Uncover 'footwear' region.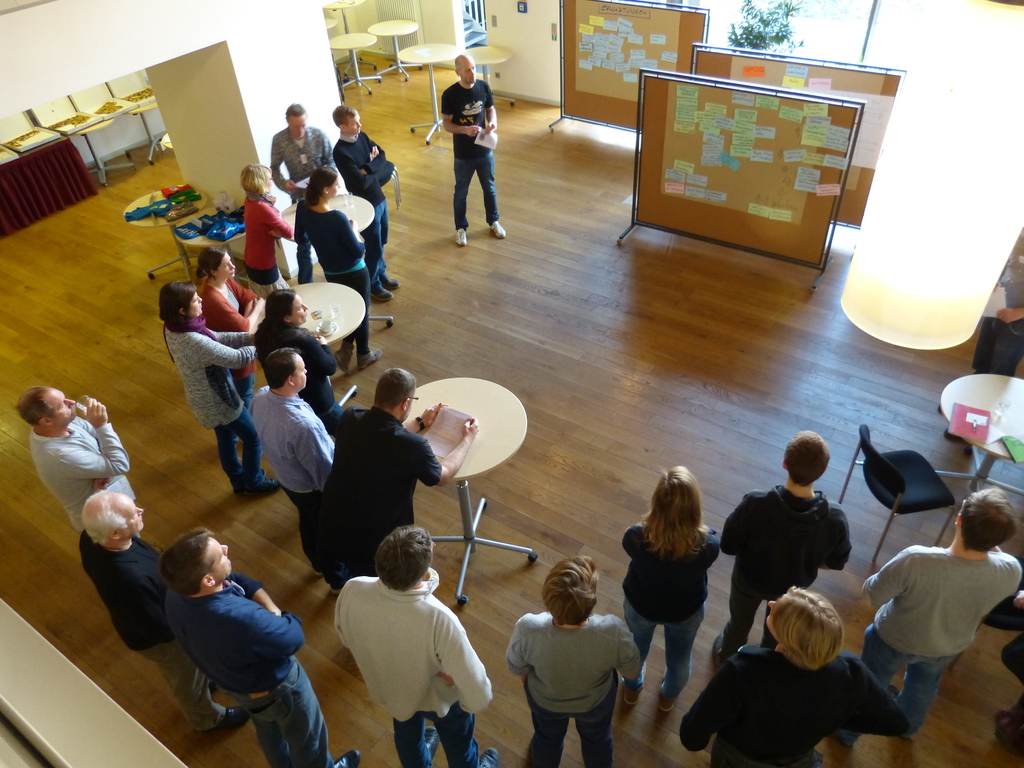
Uncovered: box=[333, 749, 358, 767].
